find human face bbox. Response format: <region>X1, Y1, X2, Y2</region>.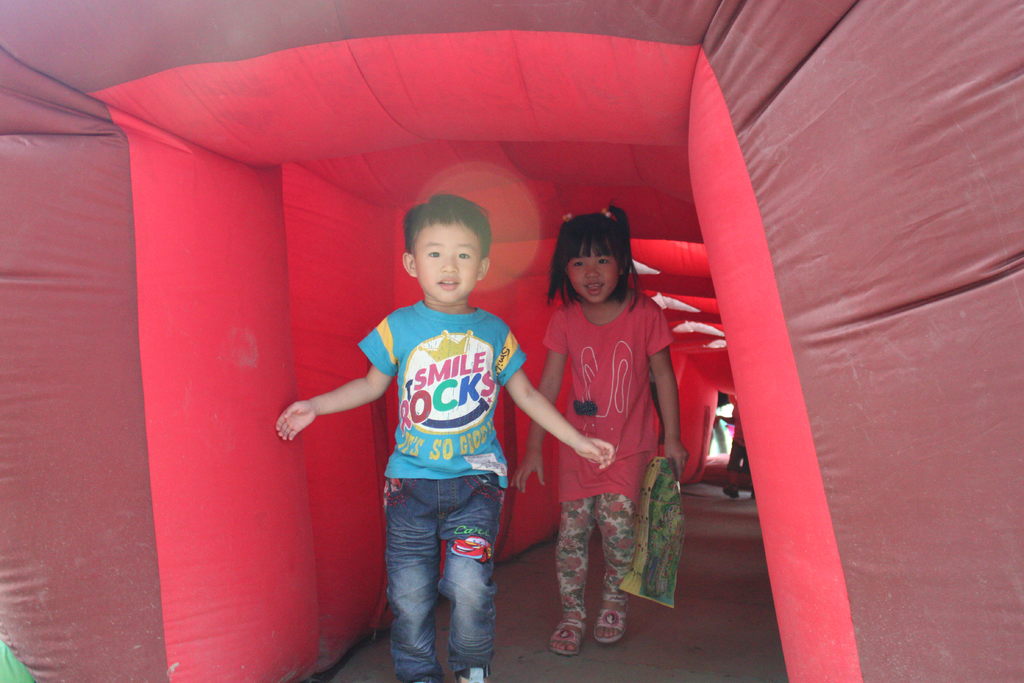
<region>563, 250, 621, 302</region>.
